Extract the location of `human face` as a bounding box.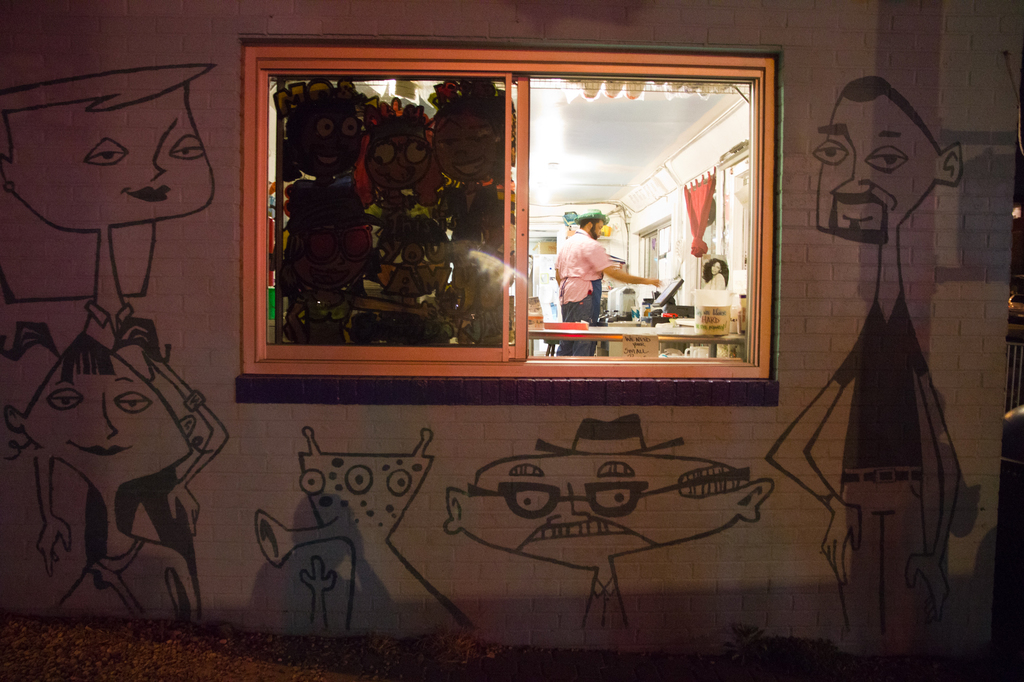
bbox(458, 457, 735, 565).
